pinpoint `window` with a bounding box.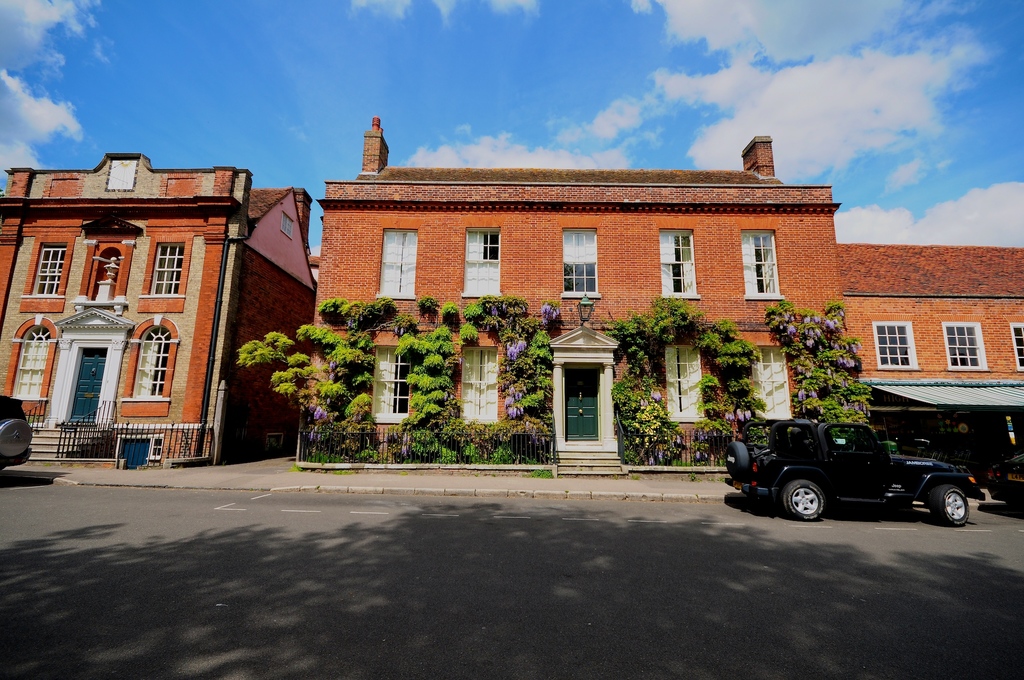
823,430,874,454.
